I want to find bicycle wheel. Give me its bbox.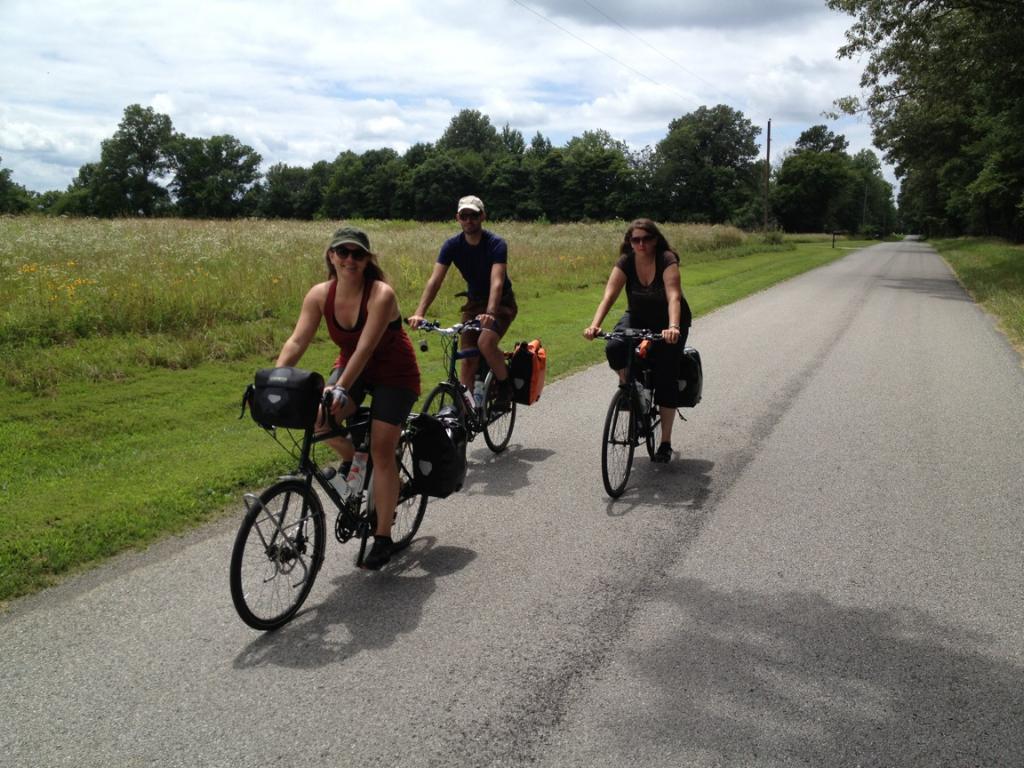
[x1=381, y1=432, x2=428, y2=556].
